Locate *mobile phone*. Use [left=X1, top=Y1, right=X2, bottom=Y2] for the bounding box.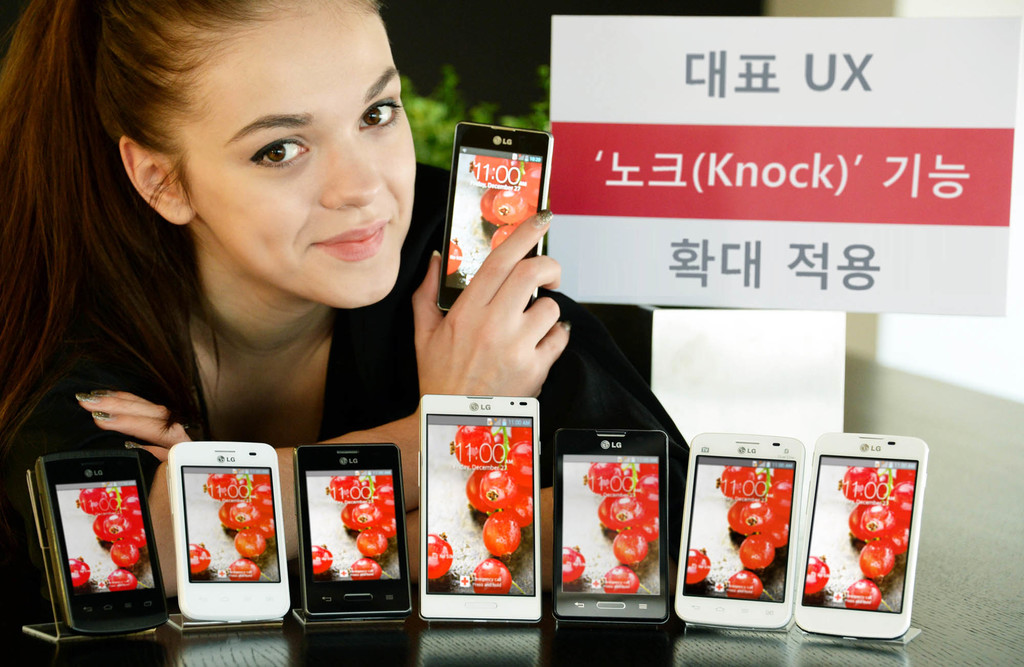
[left=164, top=439, right=292, bottom=623].
